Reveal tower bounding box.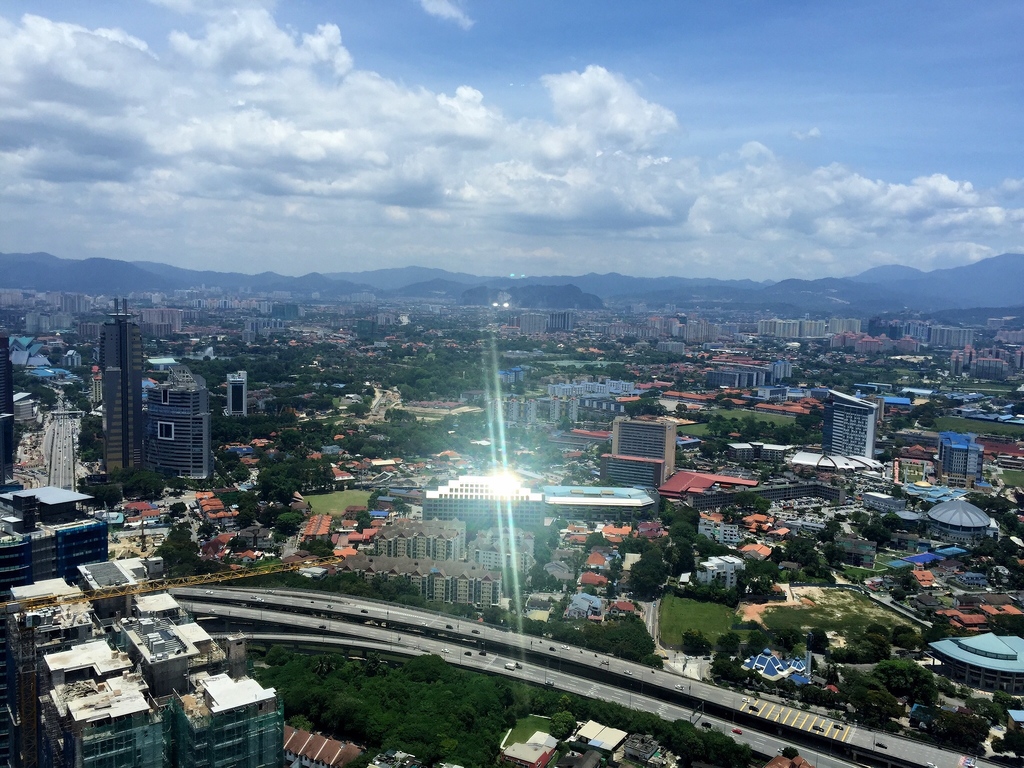
Revealed: detection(222, 355, 255, 419).
